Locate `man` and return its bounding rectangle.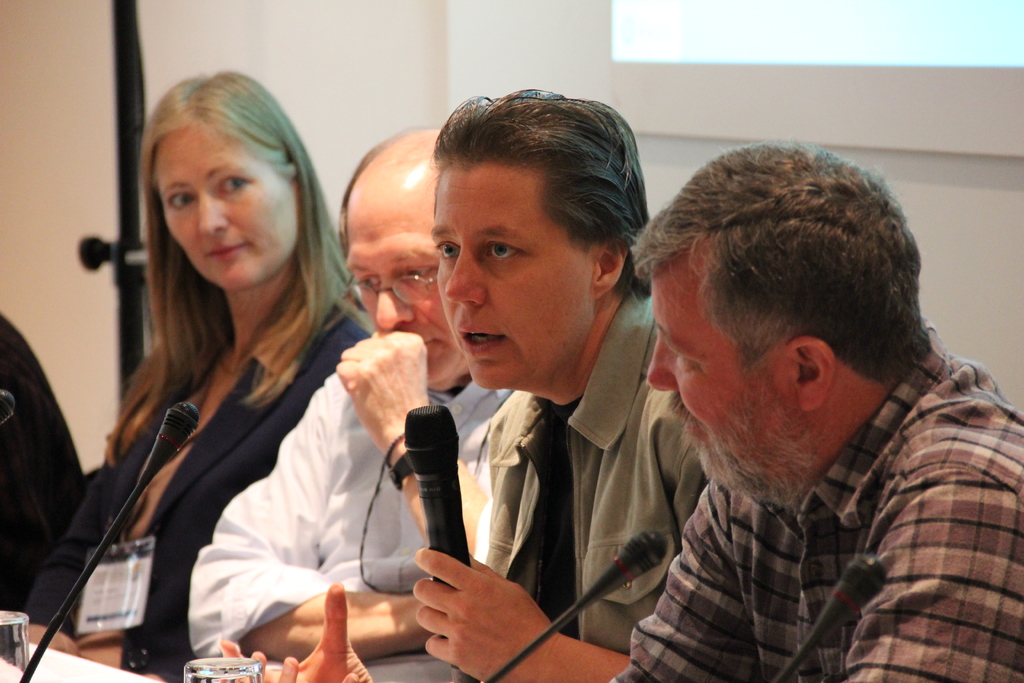
{"x1": 606, "y1": 145, "x2": 1023, "y2": 682}.
